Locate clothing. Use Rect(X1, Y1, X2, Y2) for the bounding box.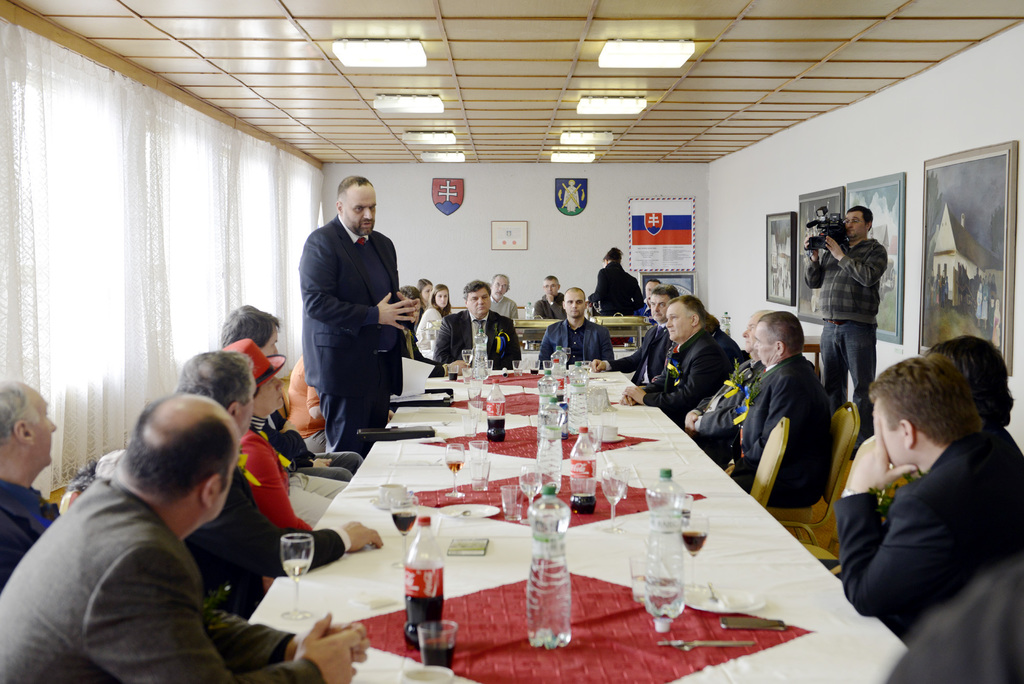
Rect(643, 336, 678, 384).
